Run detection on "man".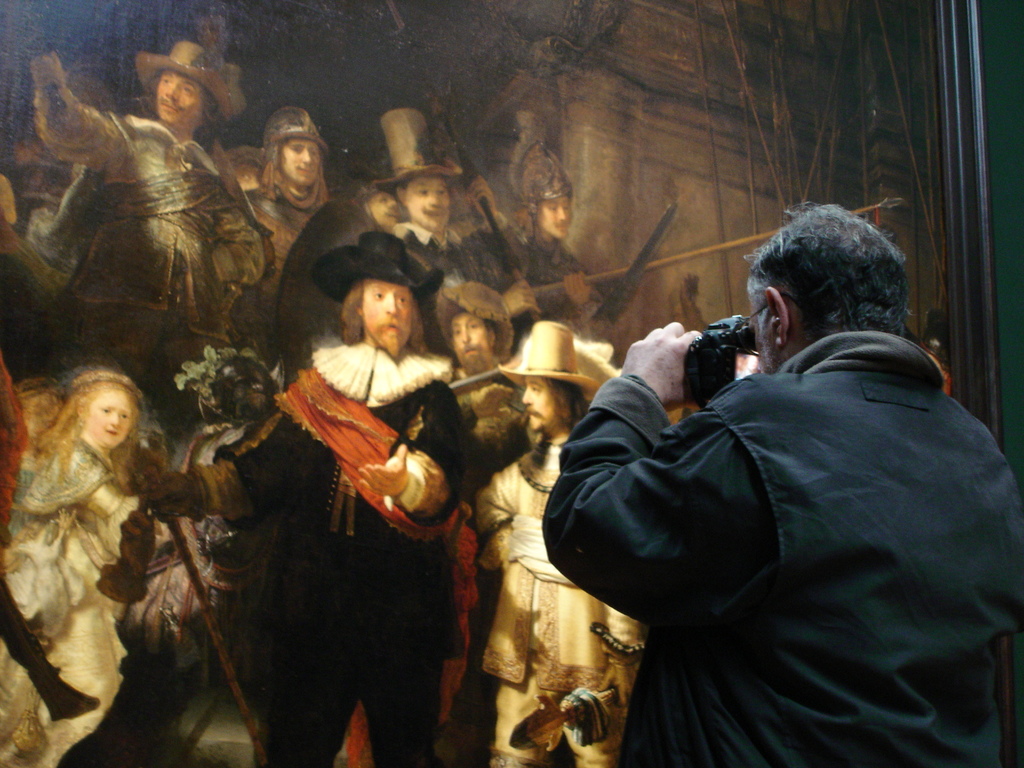
Result: (left=550, top=196, right=1023, bottom=764).
